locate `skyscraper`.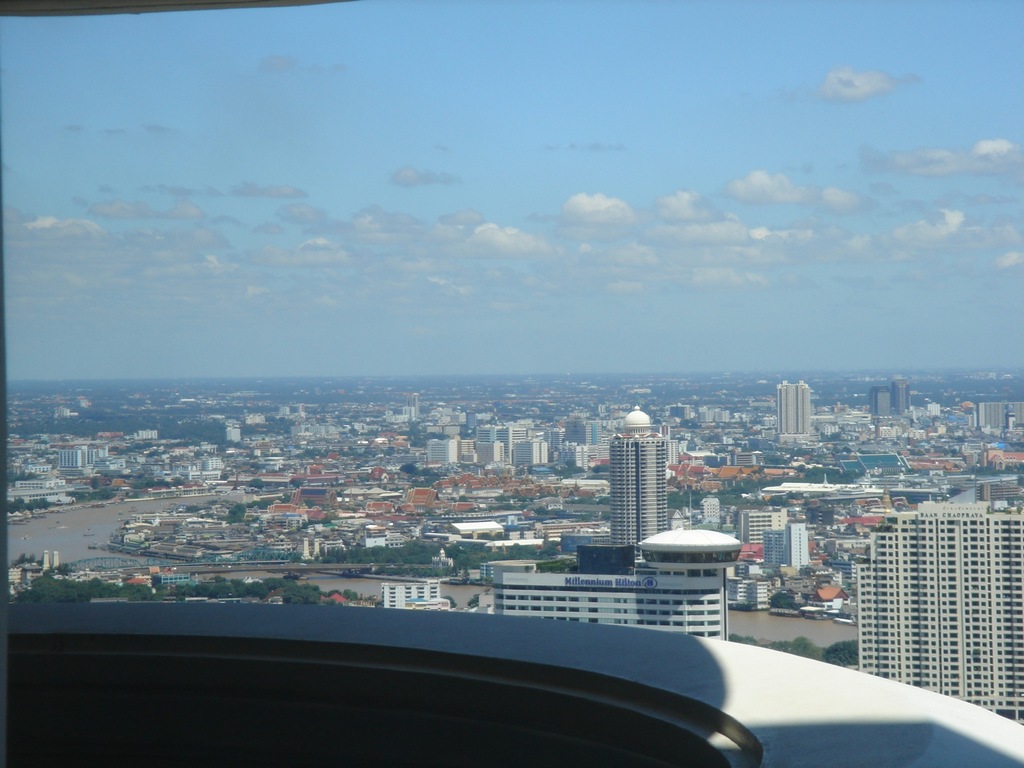
Bounding box: bbox=(852, 490, 1023, 726).
